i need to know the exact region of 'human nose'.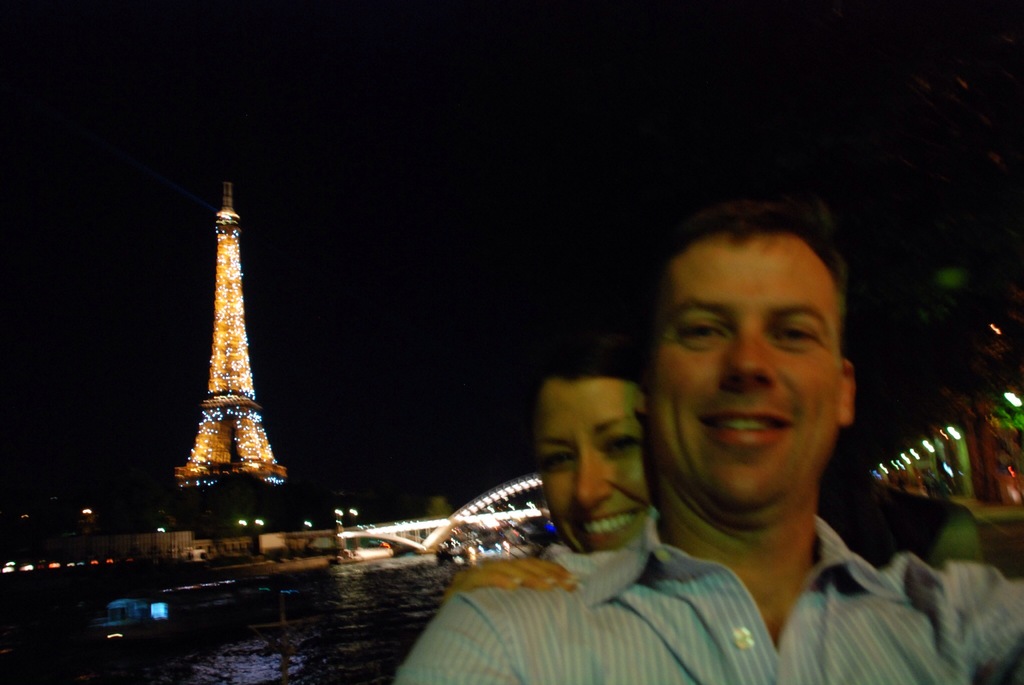
Region: [577,453,609,505].
